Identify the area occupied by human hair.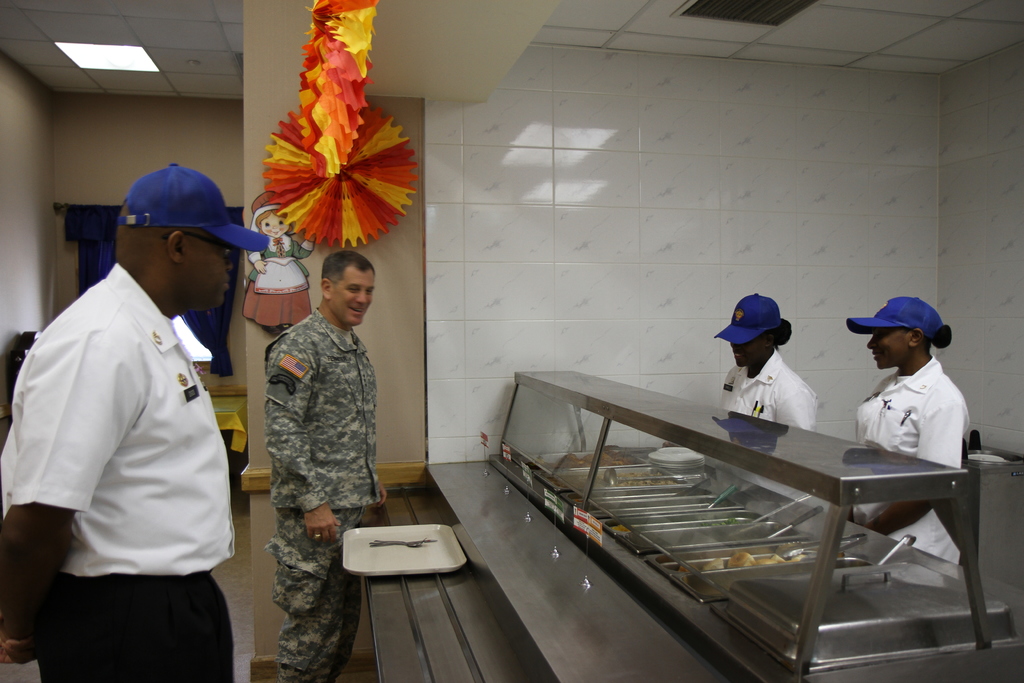
Area: box=[255, 206, 293, 237].
